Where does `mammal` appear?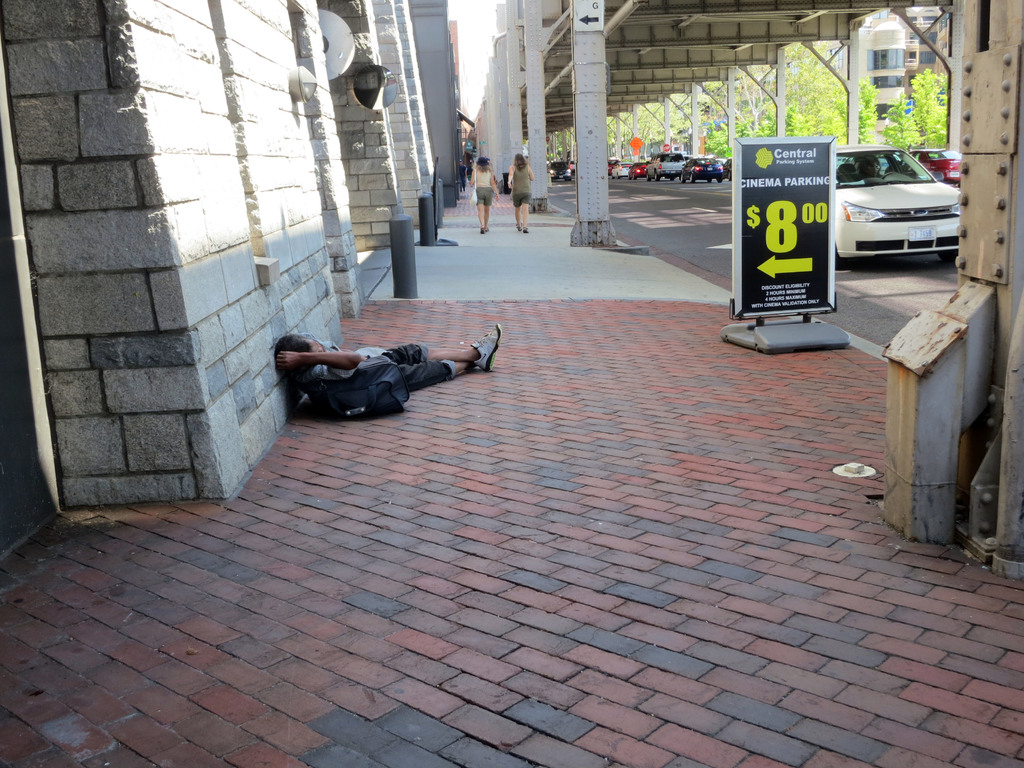
Appears at [left=464, top=157, right=472, bottom=182].
